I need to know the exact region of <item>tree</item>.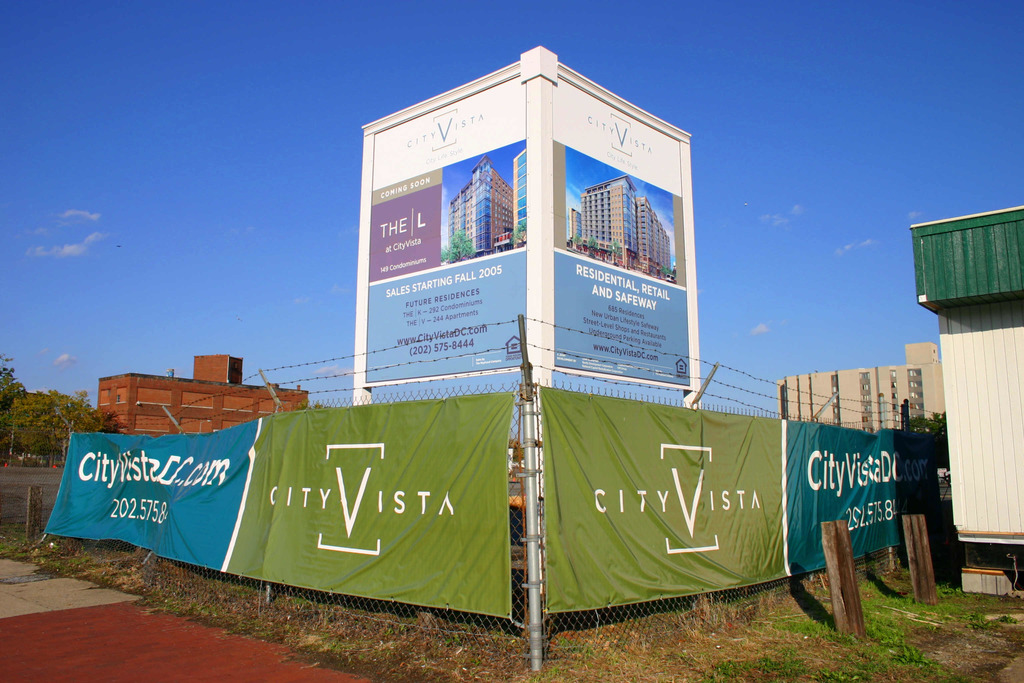
Region: 660 267 669 281.
